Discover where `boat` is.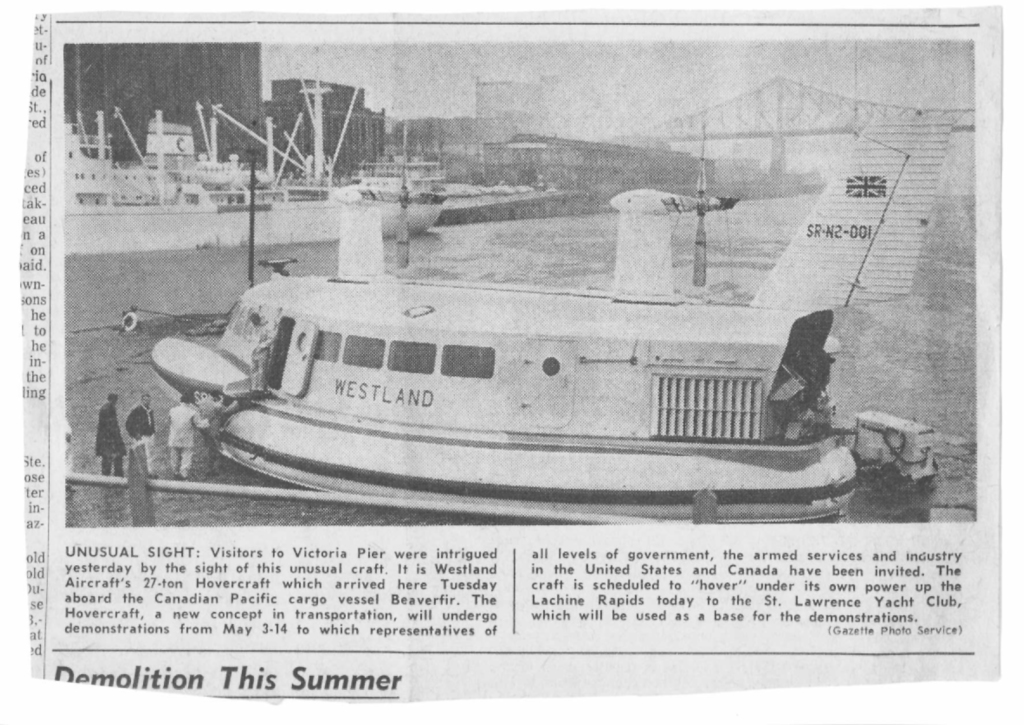
Discovered at (left=148, top=118, right=956, bottom=523).
